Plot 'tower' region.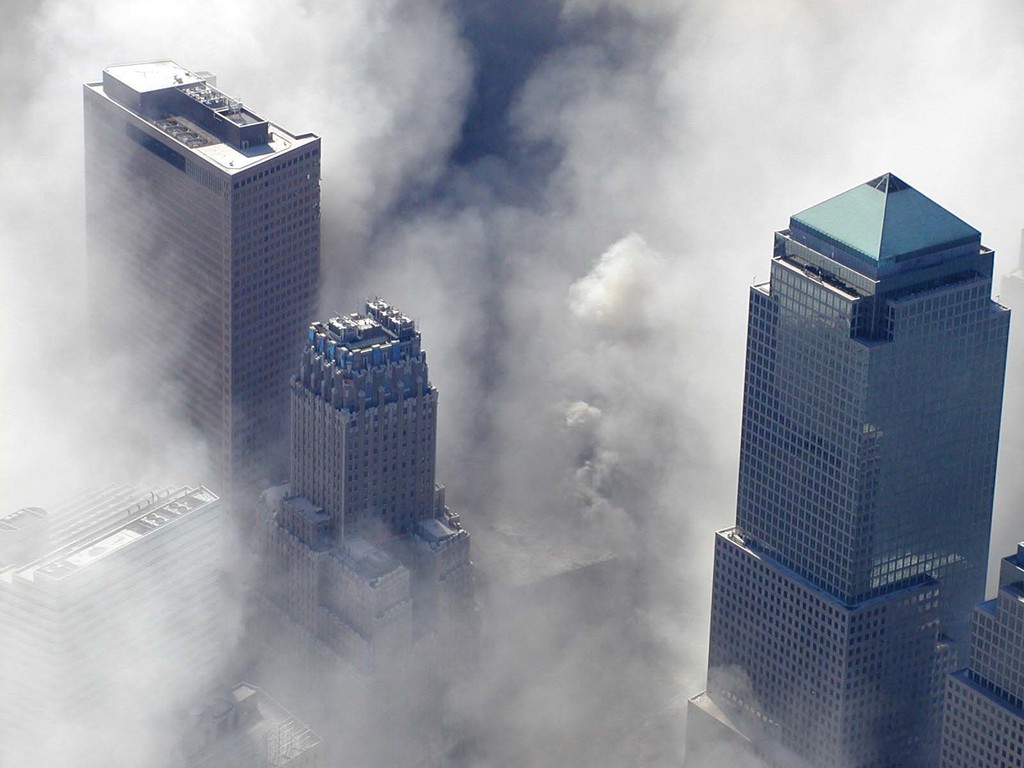
Plotted at [left=293, top=298, right=449, bottom=547].
